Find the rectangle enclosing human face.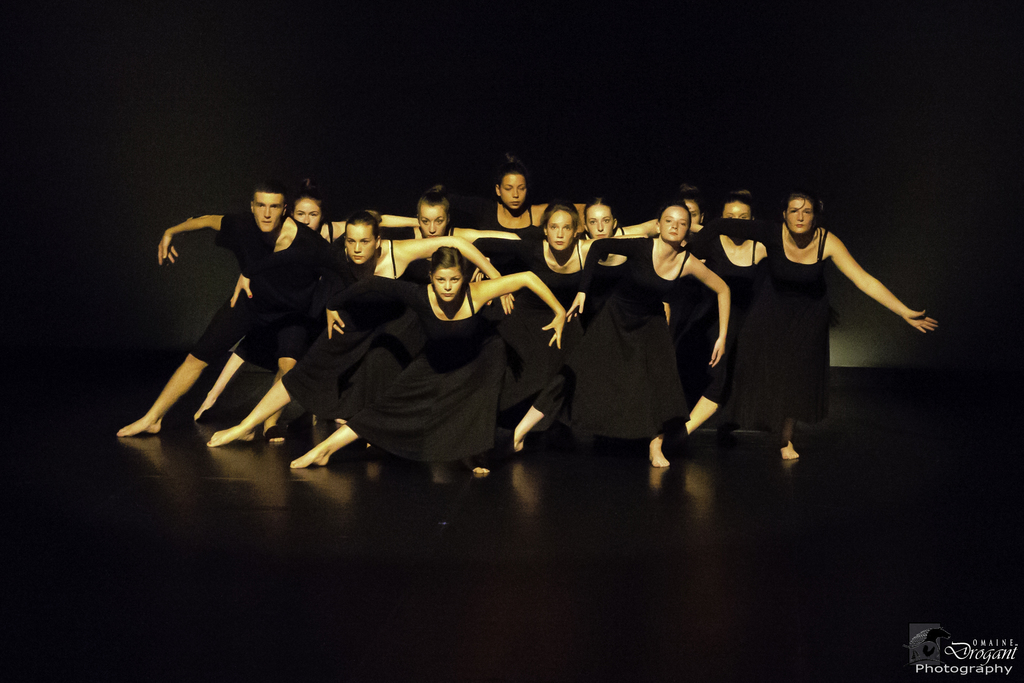
(499,173,528,215).
